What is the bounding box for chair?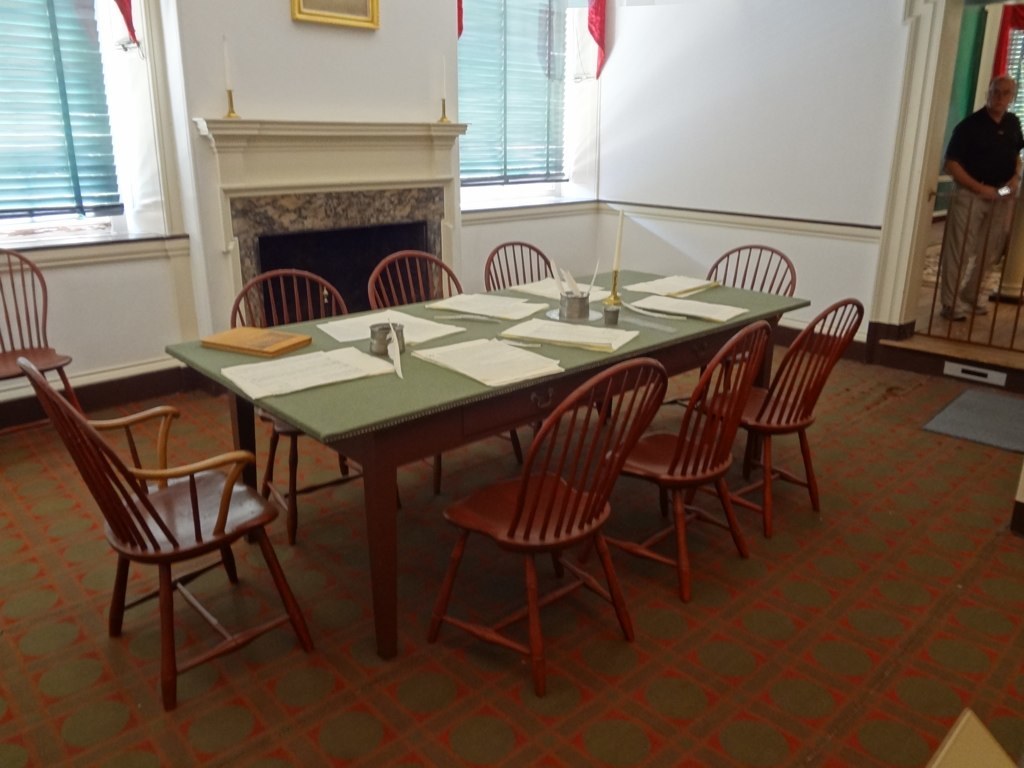
(666,292,864,533).
